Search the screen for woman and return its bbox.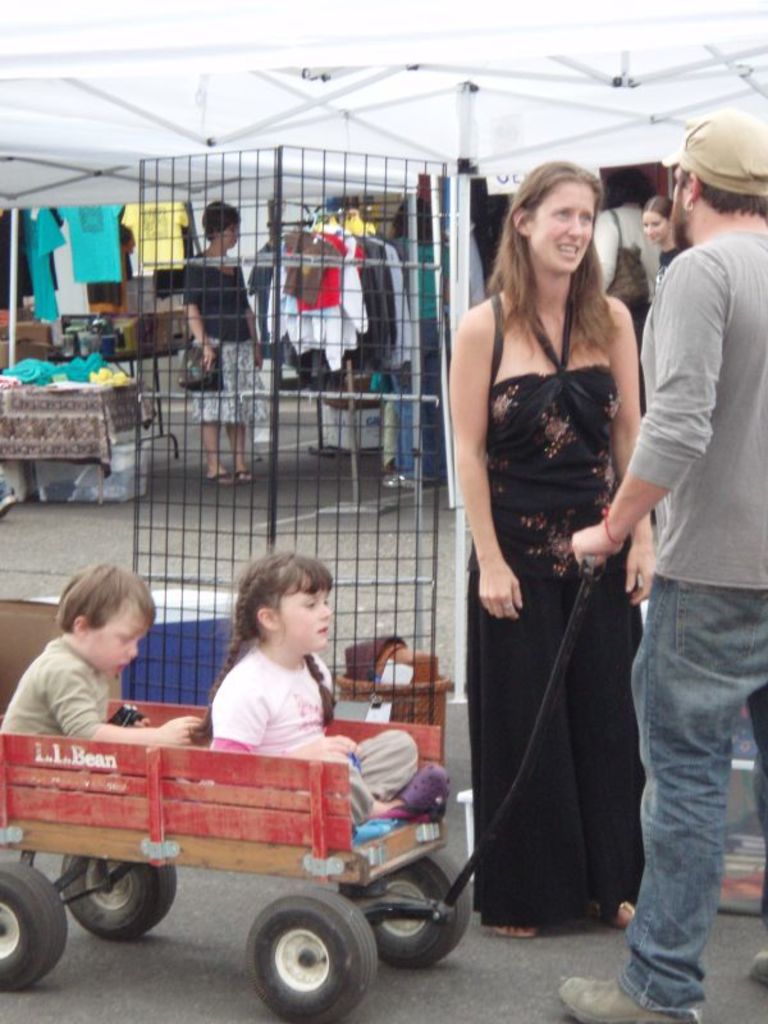
Found: rect(590, 163, 657, 413).
